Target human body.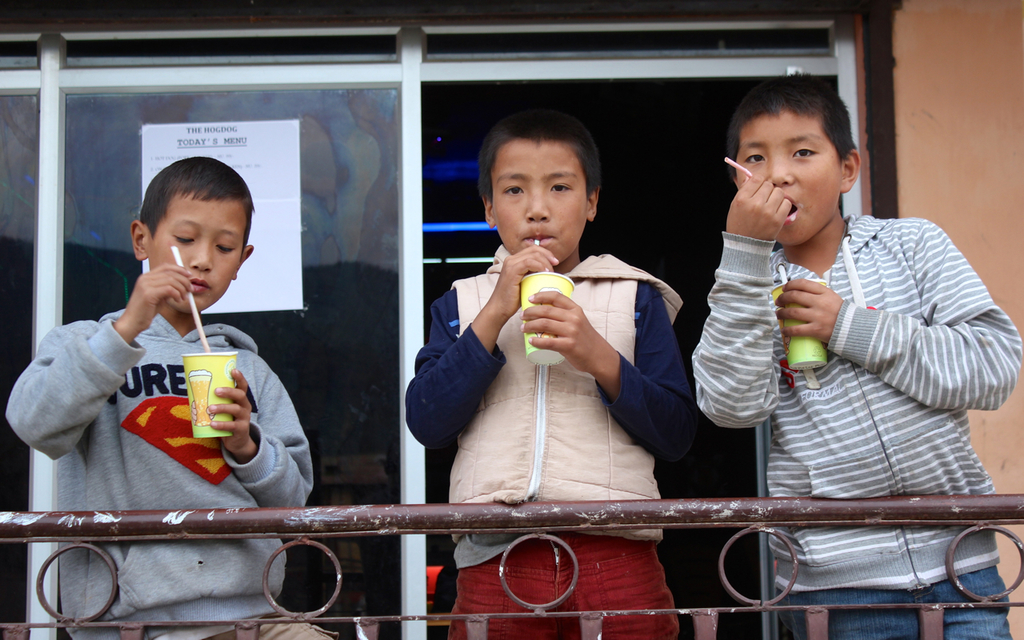
Target region: [418, 149, 689, 564].
